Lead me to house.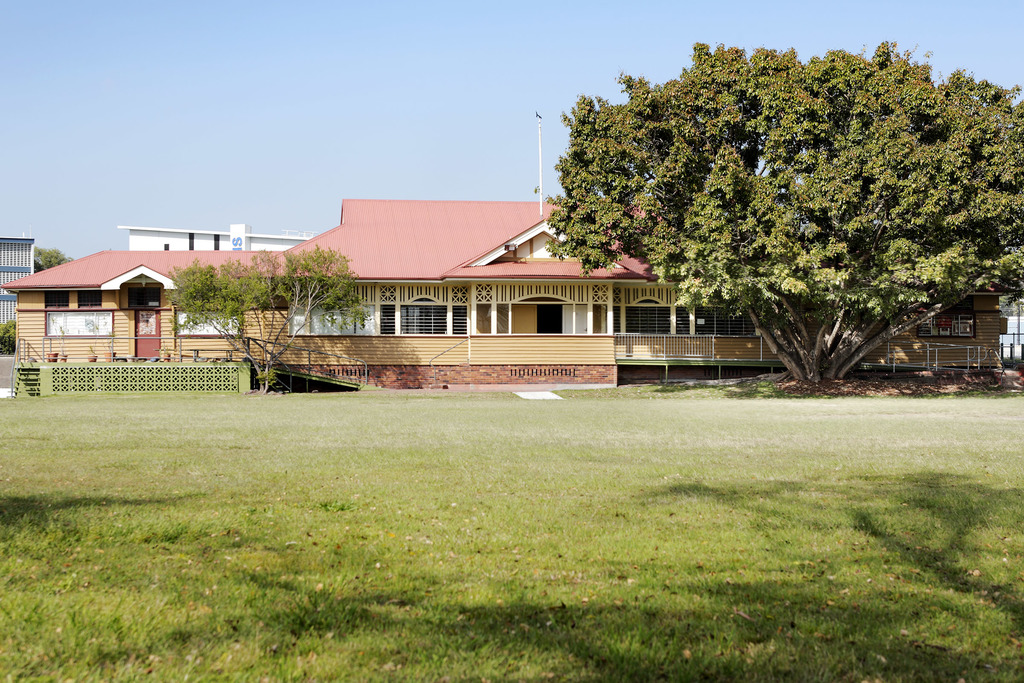
Lead to bbox=[0, 232, 33, 334].
